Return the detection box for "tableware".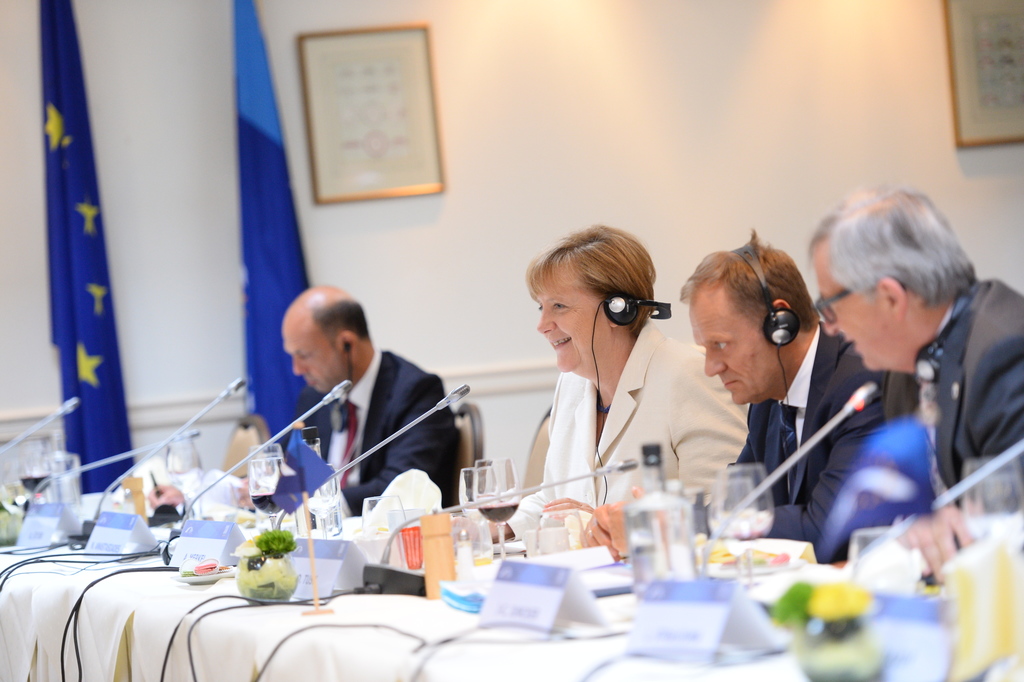
309, 468, 351, 538.
